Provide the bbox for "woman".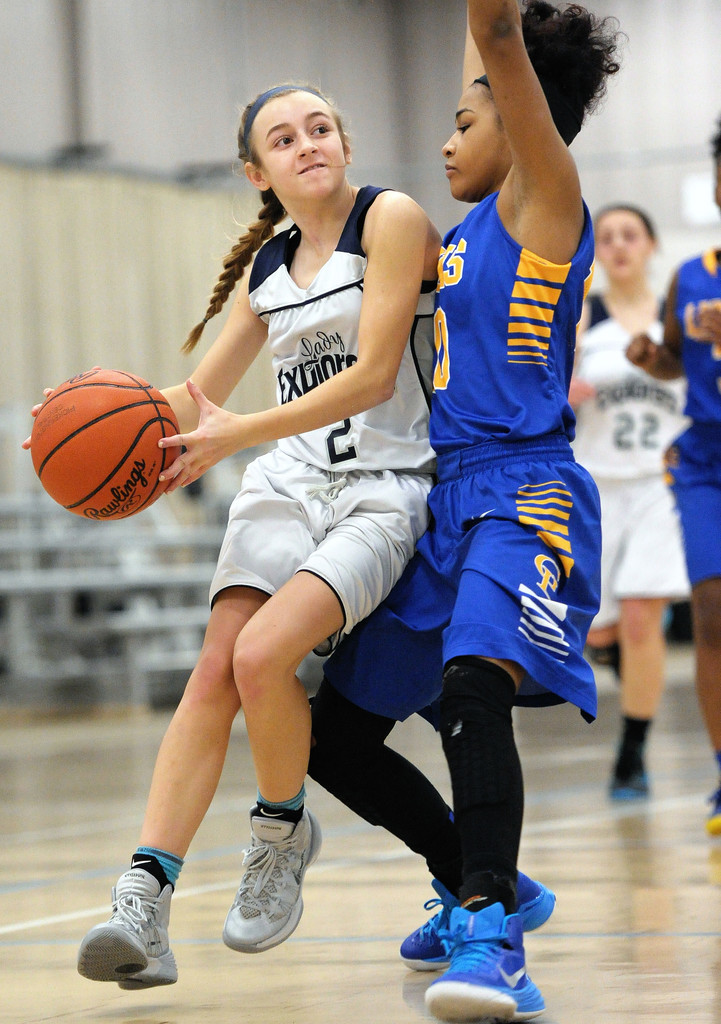
<region>300, 0, 627, 1023</region>.
